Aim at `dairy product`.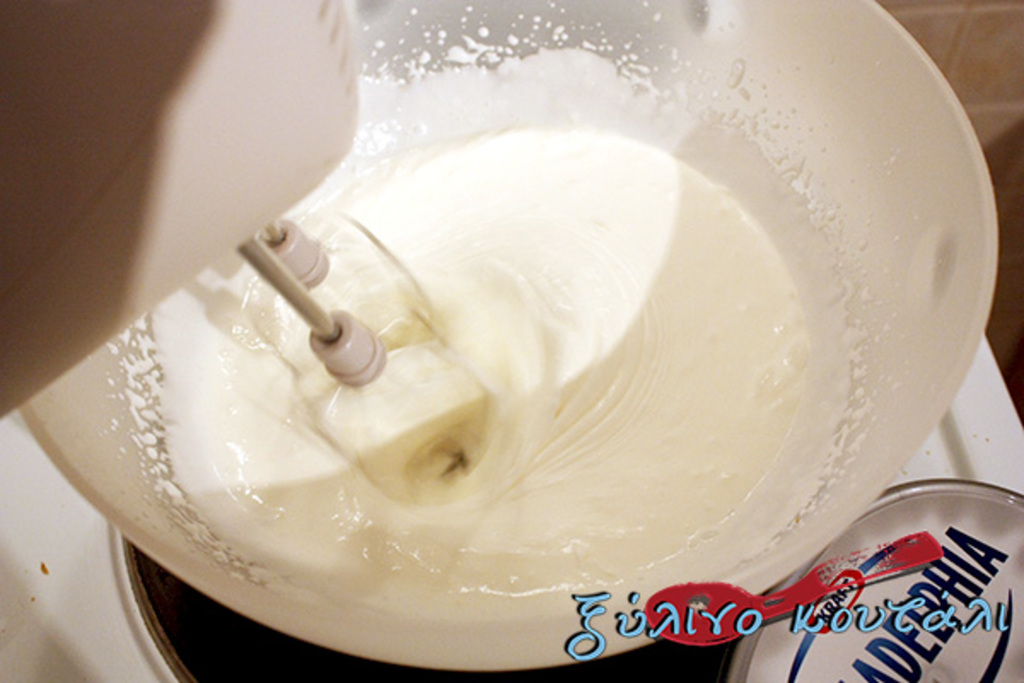
Aimed at <bbox>157, 27, 853, 606</bbox>.
